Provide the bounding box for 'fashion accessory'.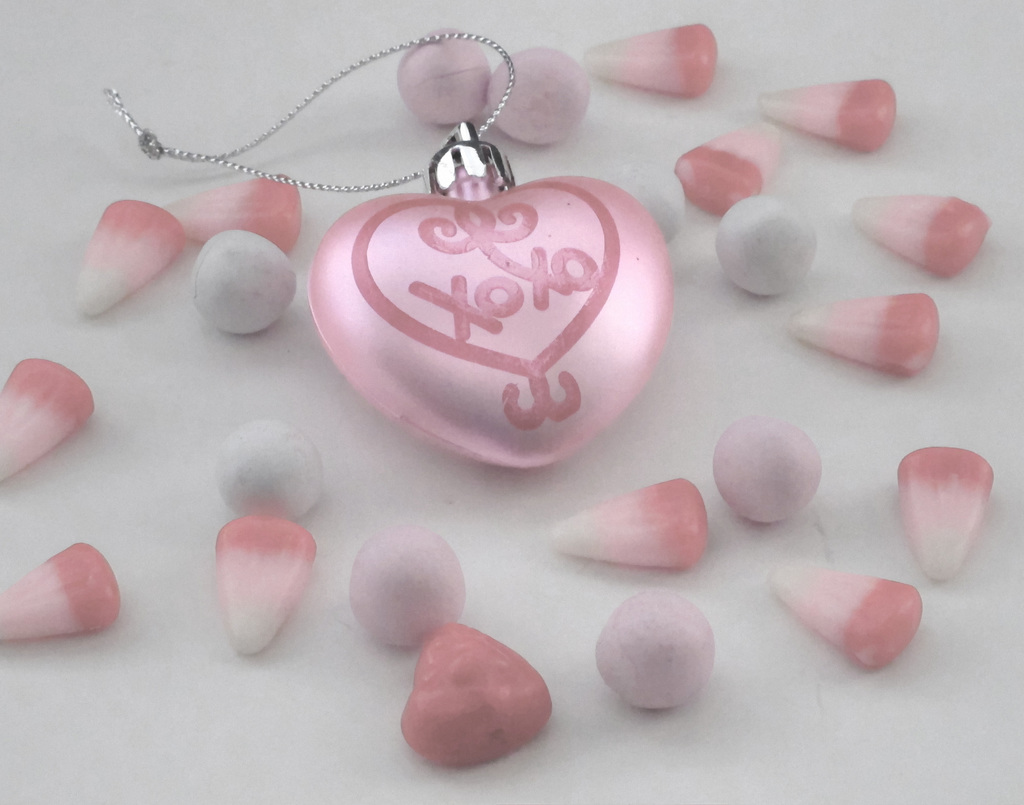
rect(767, 566, 922, 670).
